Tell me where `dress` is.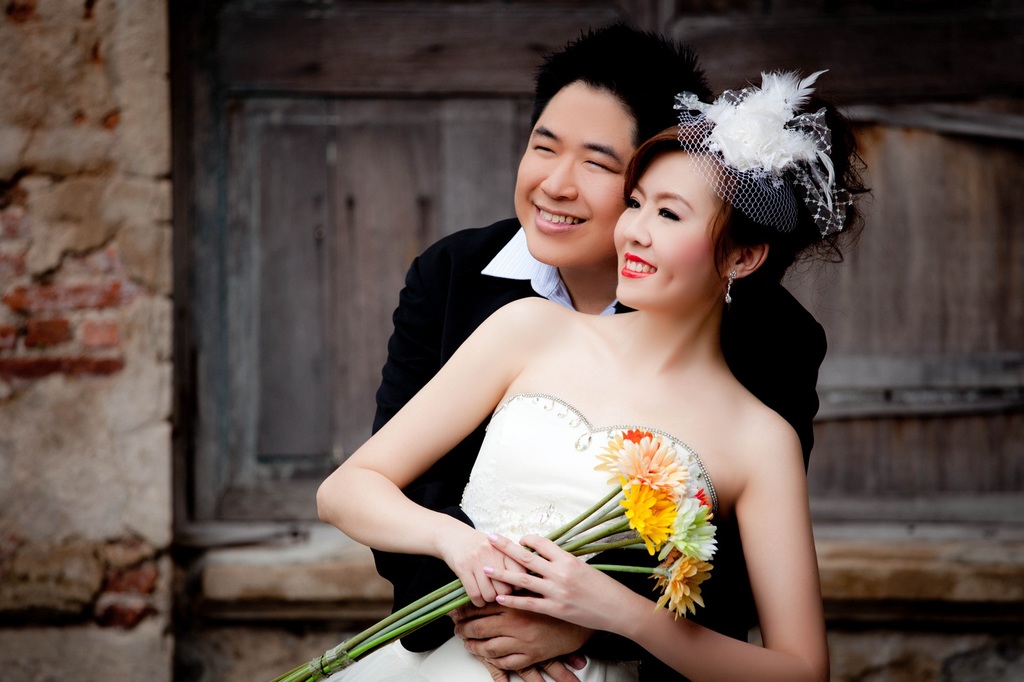
`dress` is at crop(326, 391, 680, 681).
